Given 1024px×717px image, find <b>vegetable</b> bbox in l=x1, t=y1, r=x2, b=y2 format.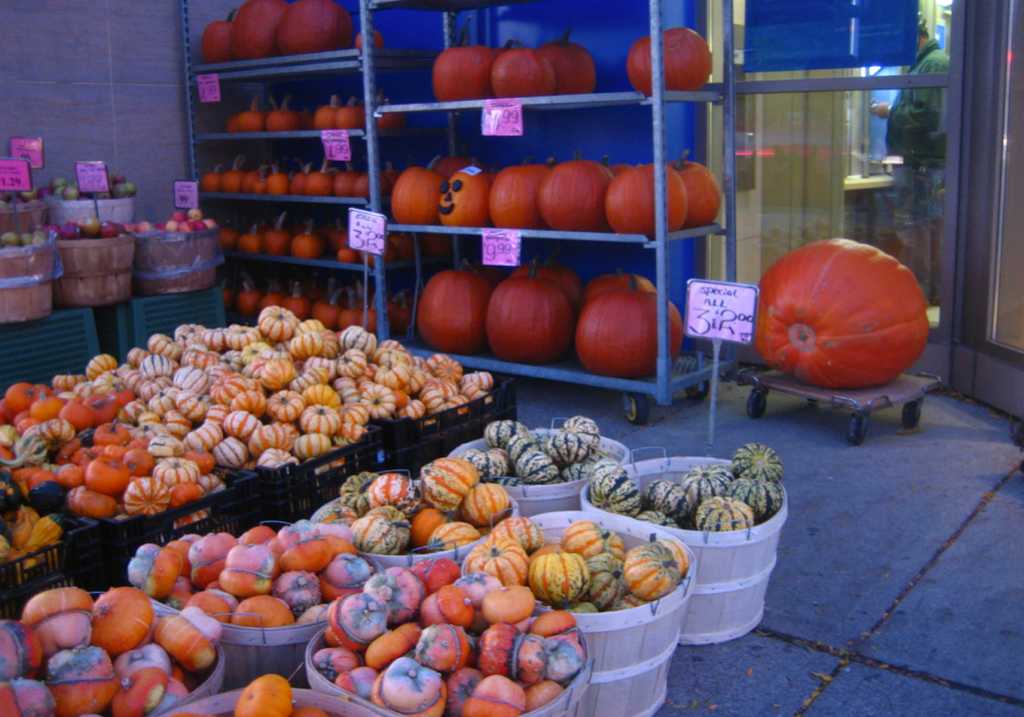
l=662, t=150, r=723, b=229.
